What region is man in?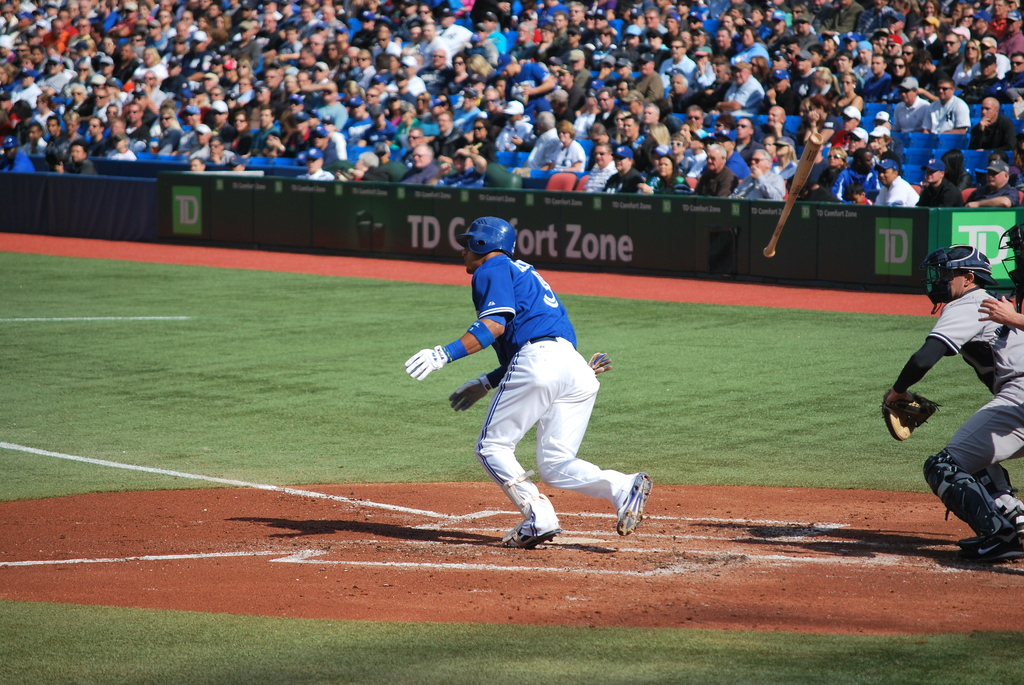
crop(879, 243, 1023, 565).
